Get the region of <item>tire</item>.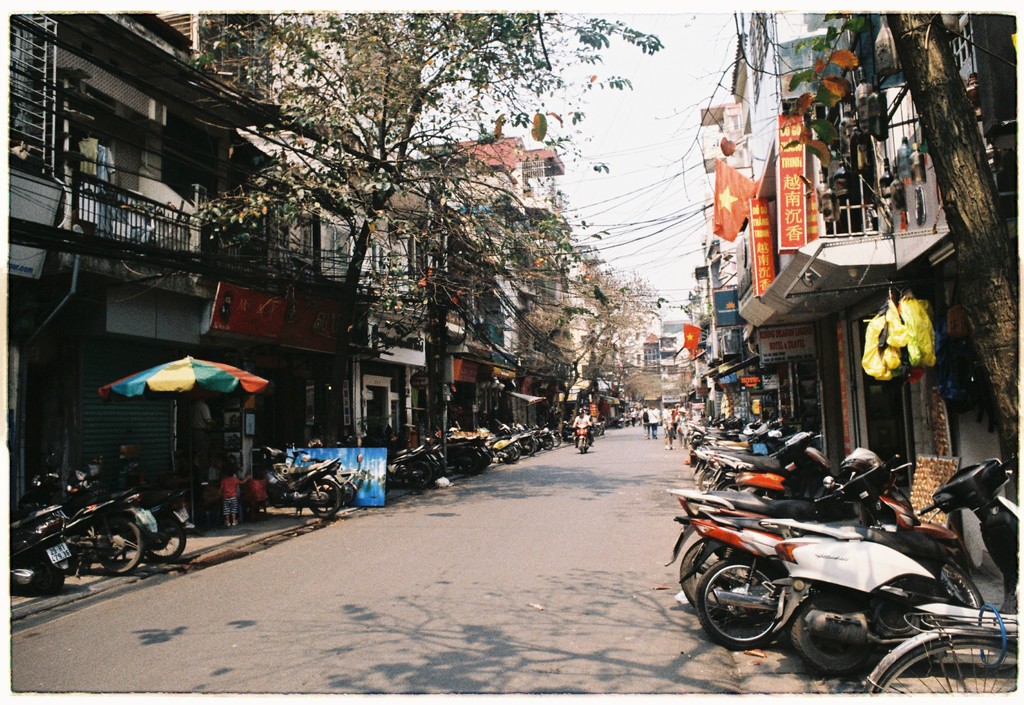
[142,514,186,561].
